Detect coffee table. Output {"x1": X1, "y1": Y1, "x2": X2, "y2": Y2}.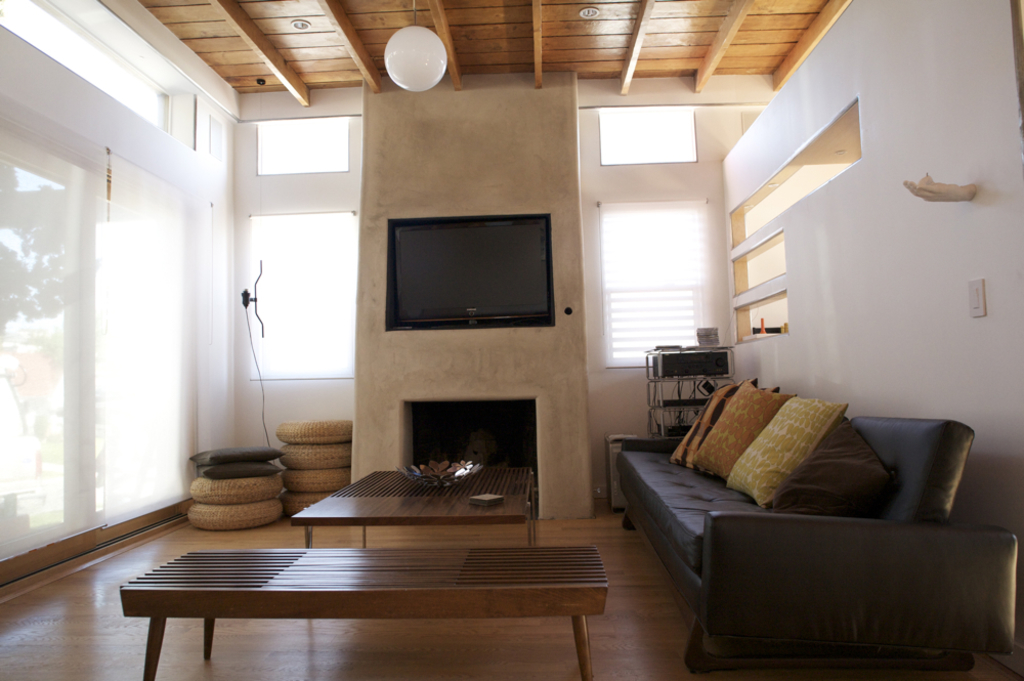
{"x1": 120, "y1": 545, "x2": 605, "y2": 680}.
